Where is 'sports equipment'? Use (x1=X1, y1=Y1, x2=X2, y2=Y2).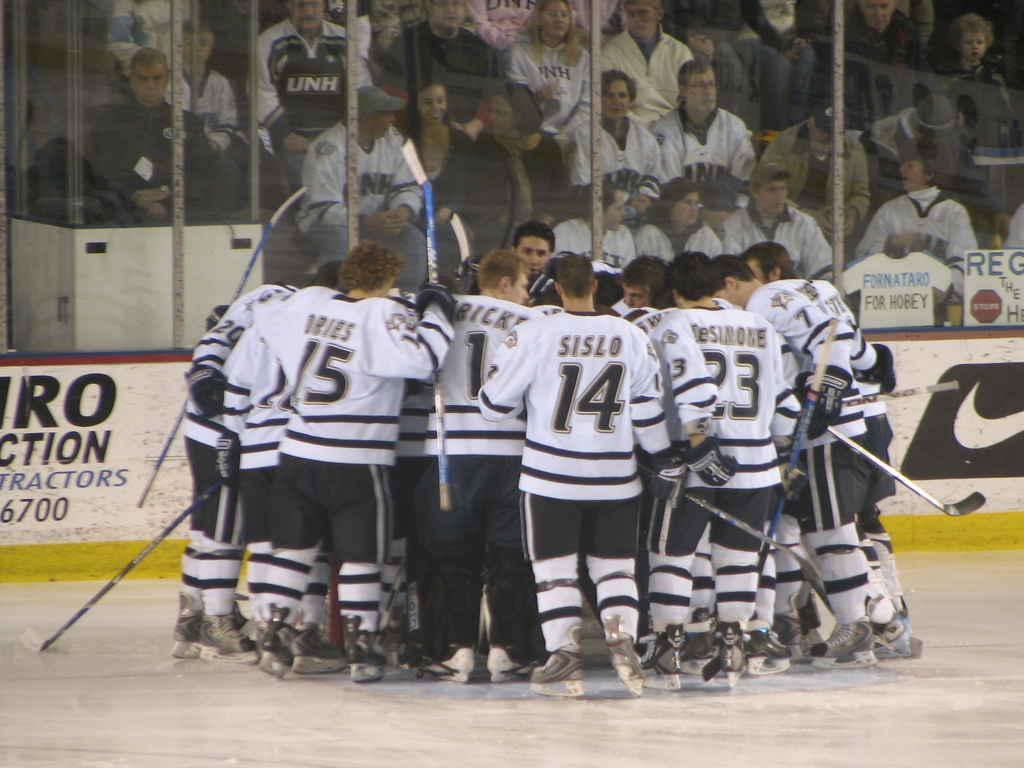
(x1=450, y1=211, x2=470, y2=295).
